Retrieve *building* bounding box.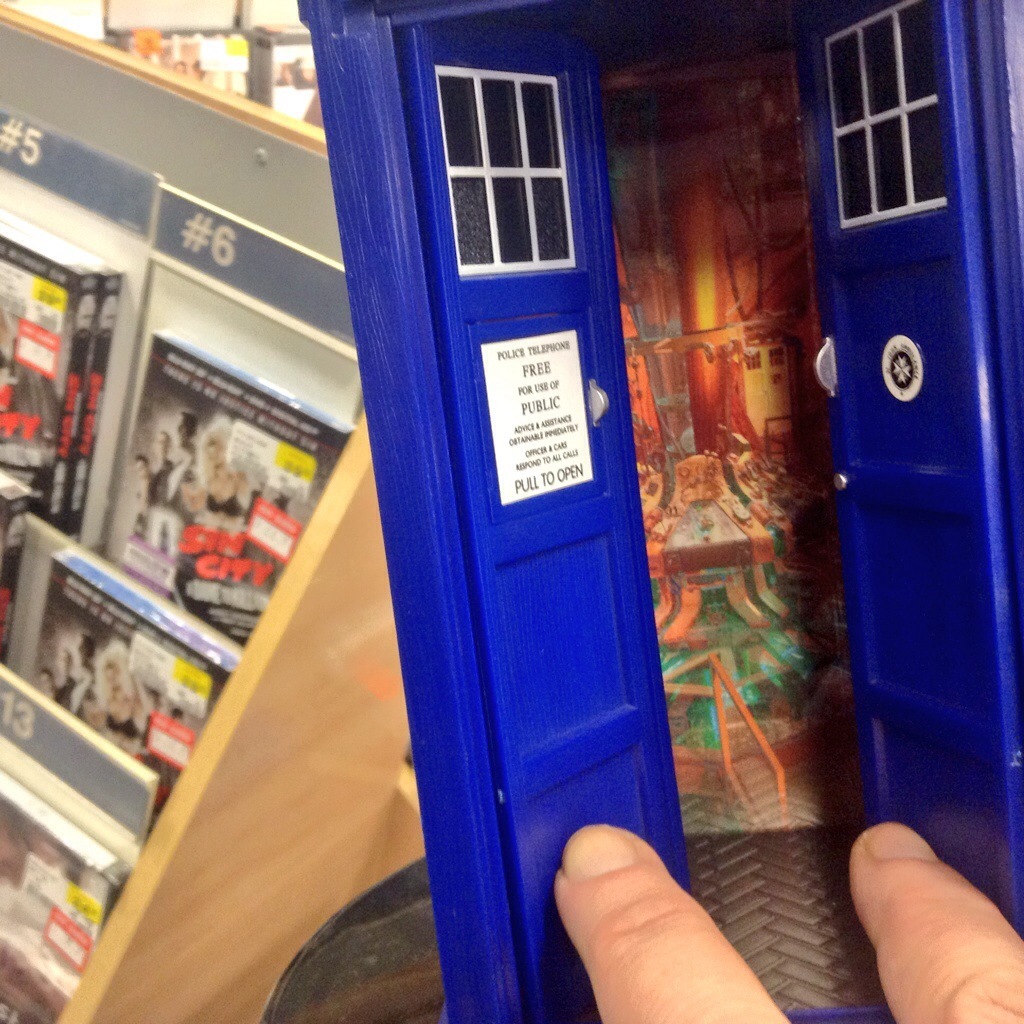
Bounding box: 0 0 1023 1023.
